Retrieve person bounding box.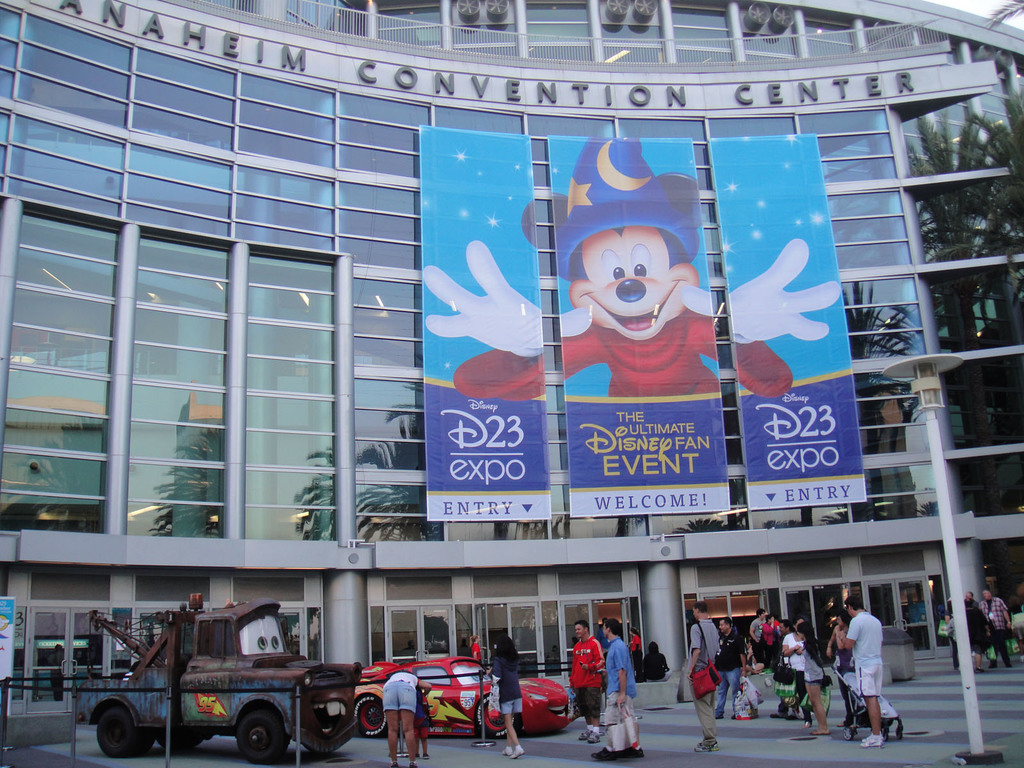
Bounding box: [left=978, top=580, right=1009, bottom=668].
